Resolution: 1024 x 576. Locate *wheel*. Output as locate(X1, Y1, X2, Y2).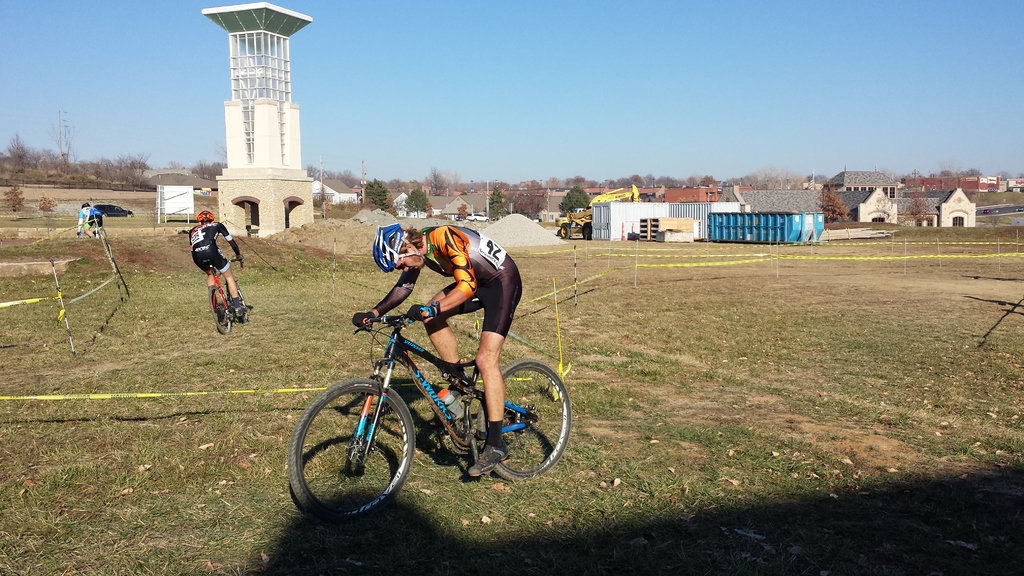
locate(210, 285, 234, 332).
